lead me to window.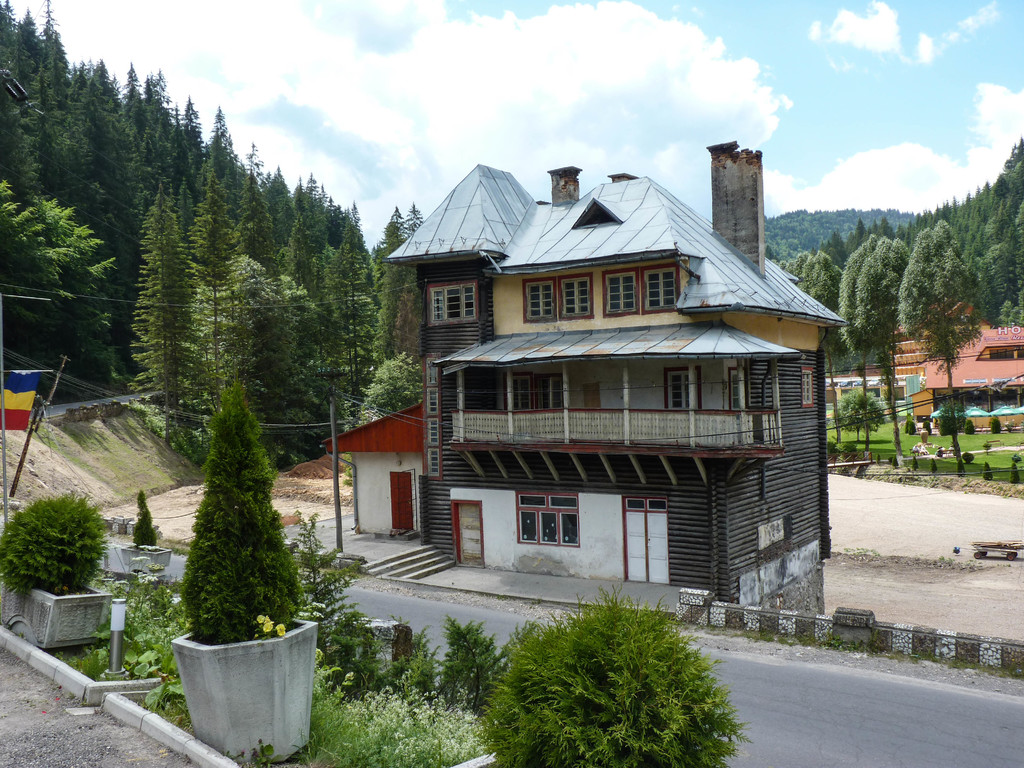
Lead to <box>494,363,572,415</box>.
